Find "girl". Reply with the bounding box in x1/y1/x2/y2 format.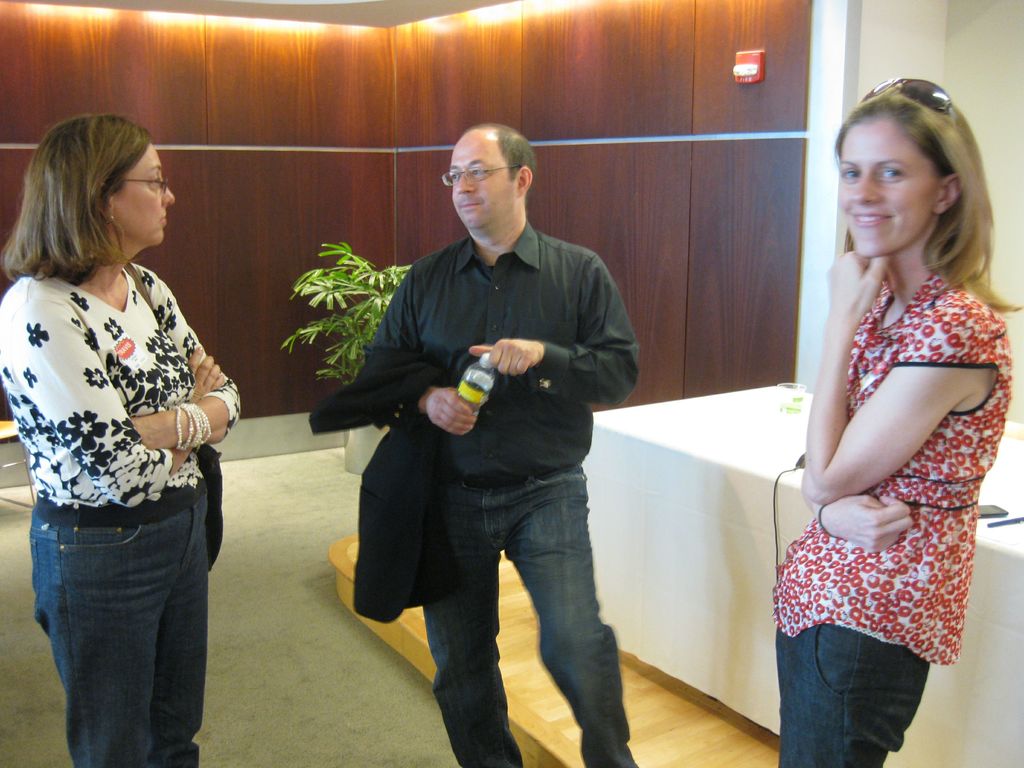
774/77/1020/759.
